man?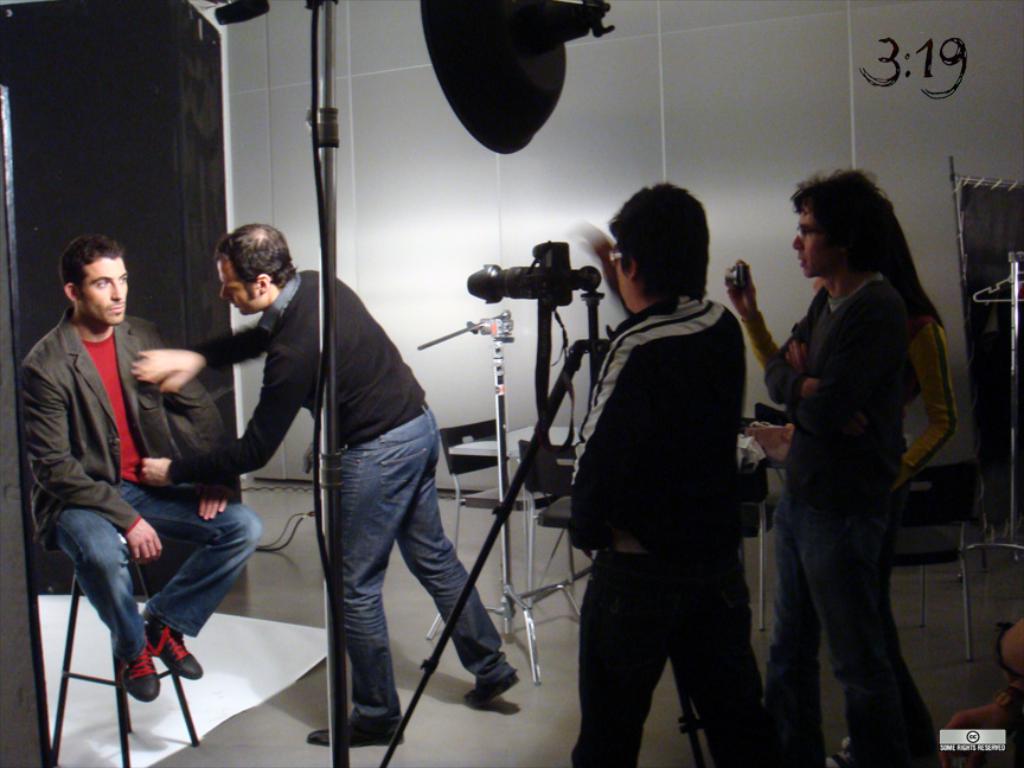
{"x1": 17, "y1": 220, "x2": 254, "y2": 743}
